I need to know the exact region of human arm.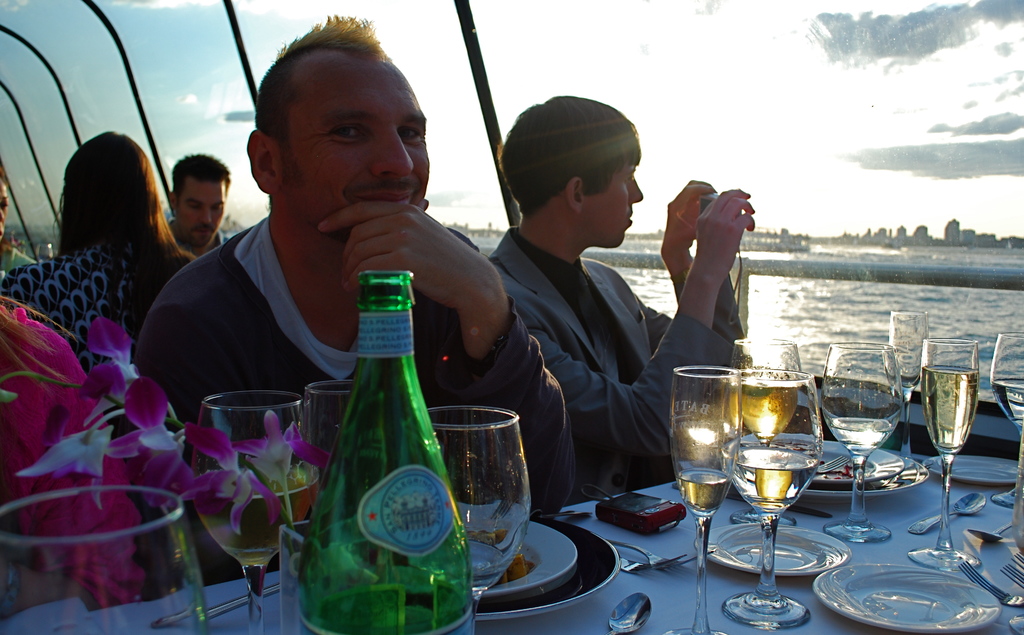
Region: bbox(312, 197, 580, 517).
